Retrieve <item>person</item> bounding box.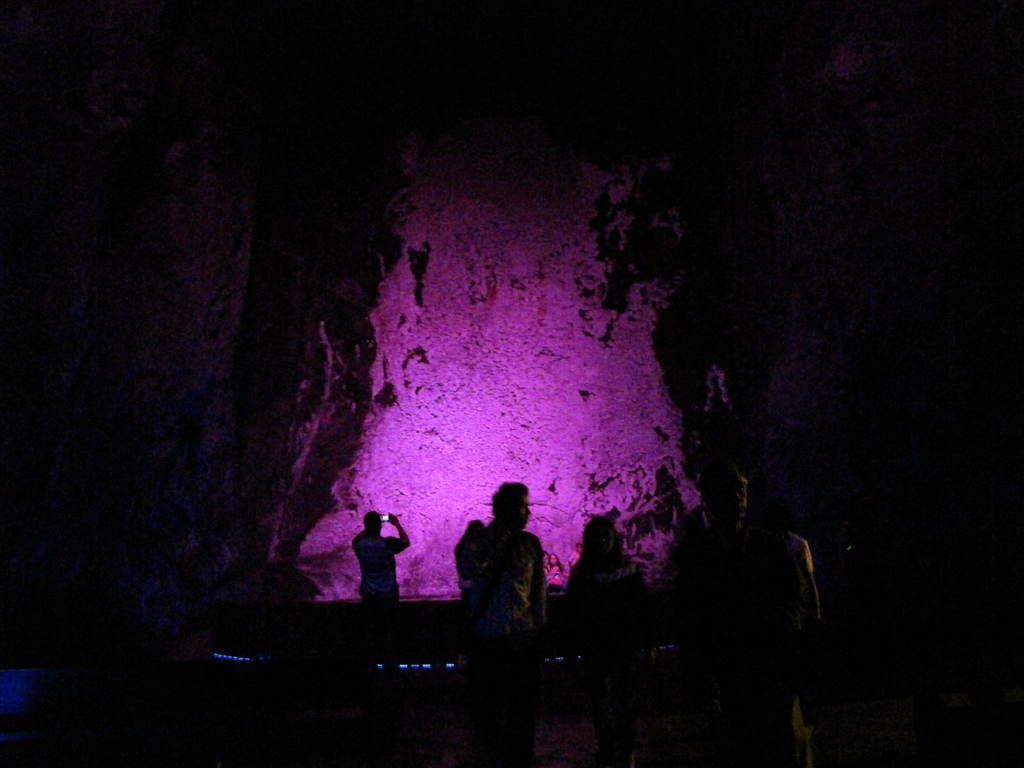
Bounding box: 676:465:773:607.
